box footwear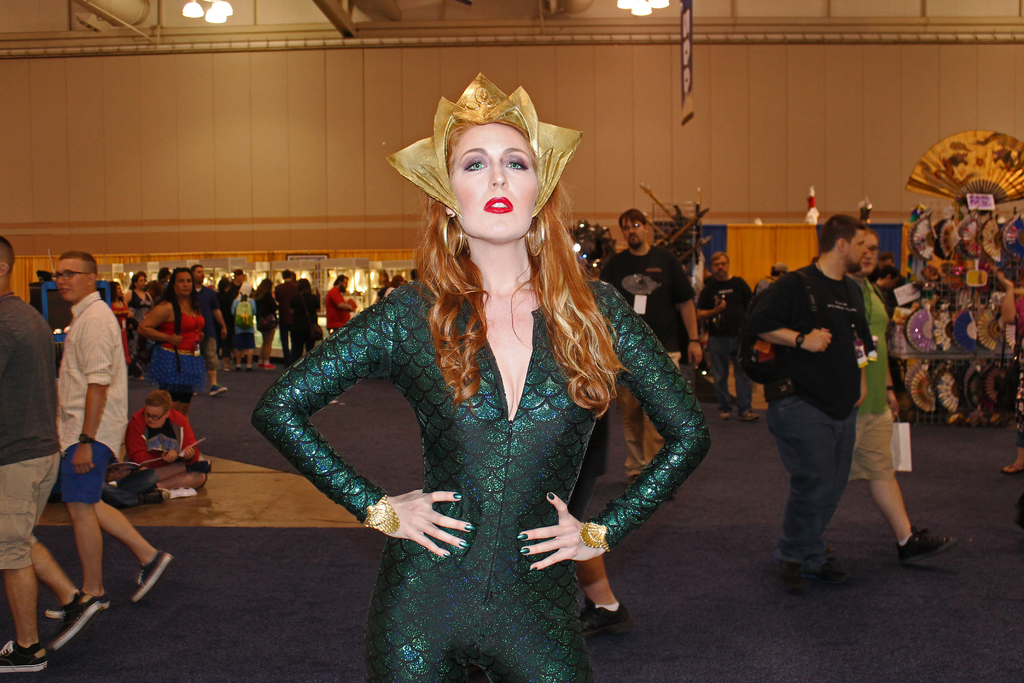
(x1=136, y1=486, x2=172, y2=502)
